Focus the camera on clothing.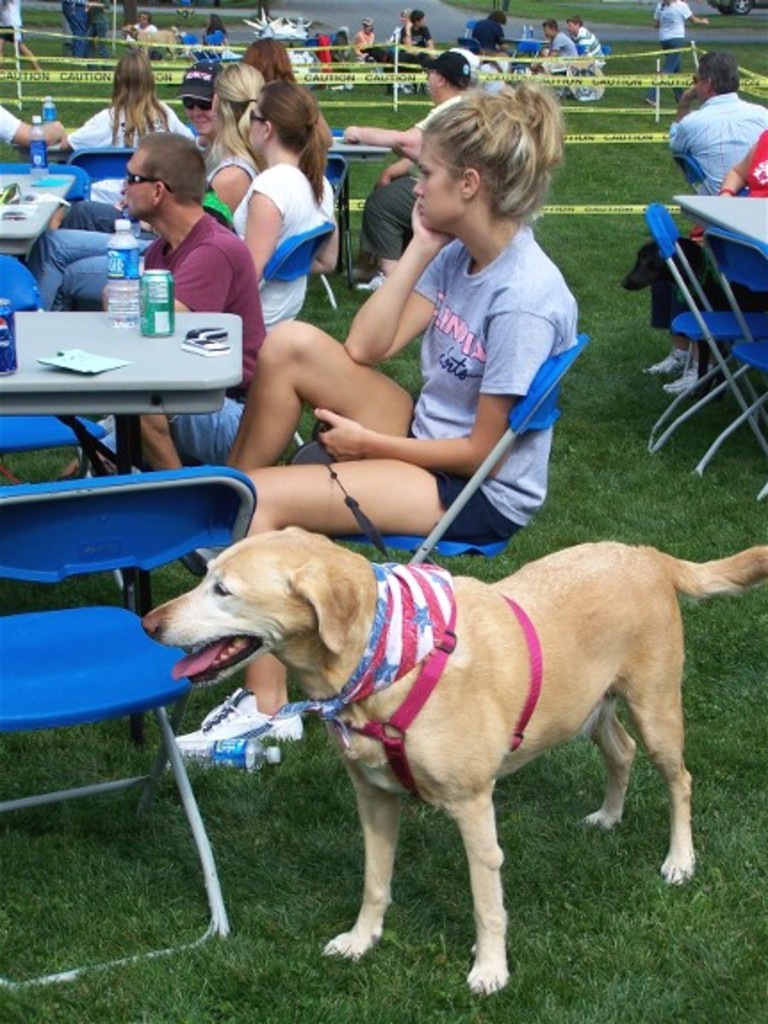
Focus region: BBox(30, 185, 232, 308).
